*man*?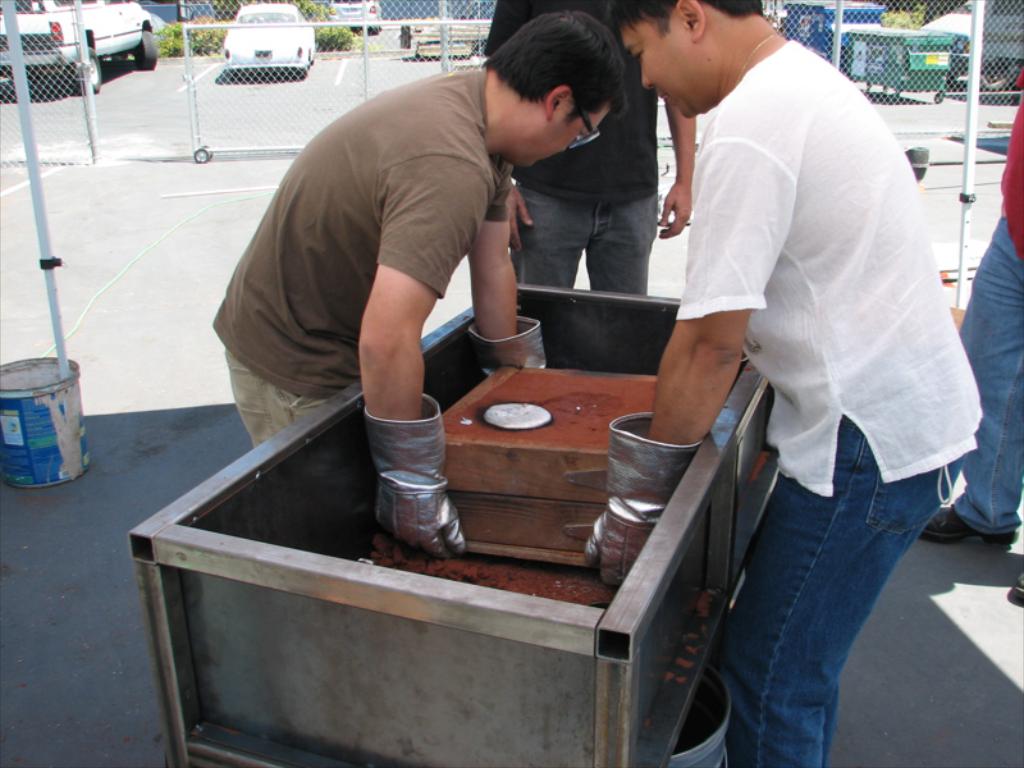
[212, 14, 637, 563]
